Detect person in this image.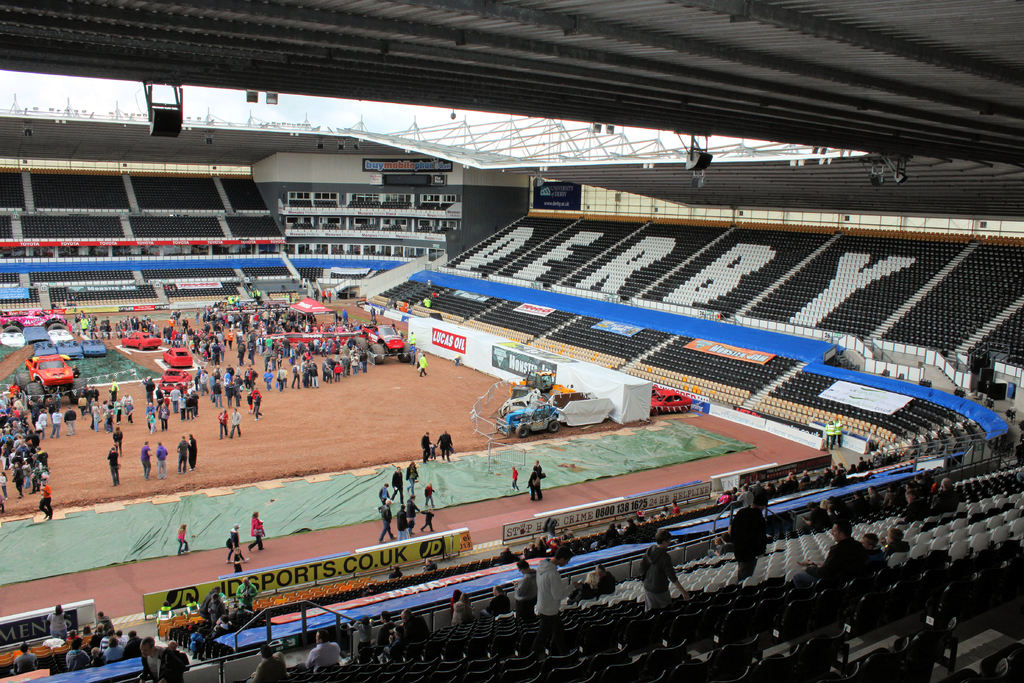
Detection: <box>637,529,685,607</box>.
